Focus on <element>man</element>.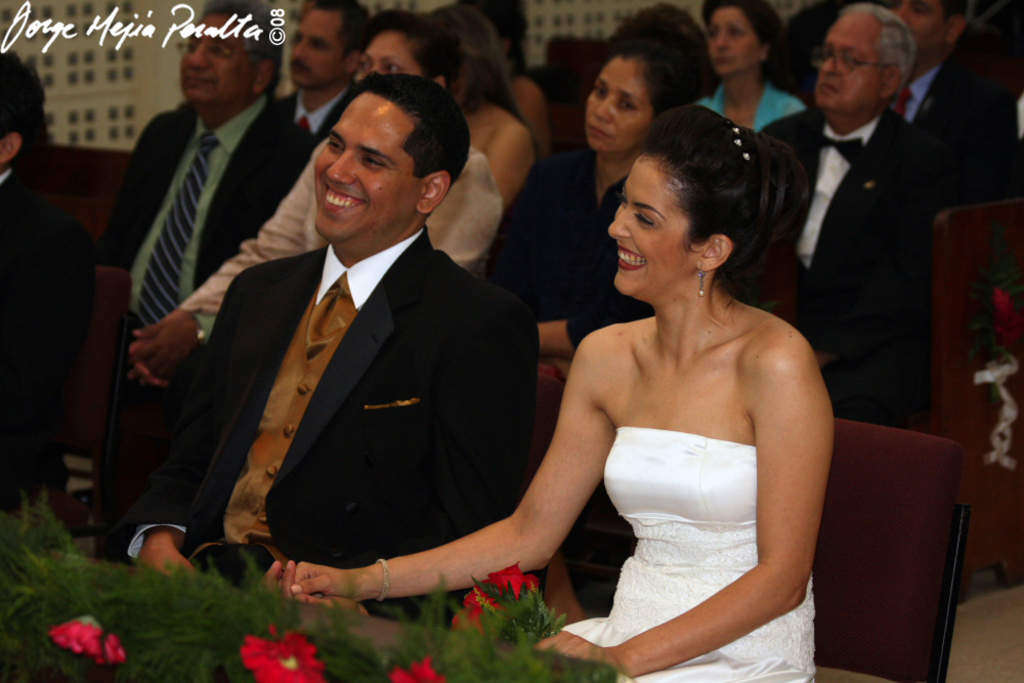
Focused at [x1=56, y1=0, x2=317, y2=564].
